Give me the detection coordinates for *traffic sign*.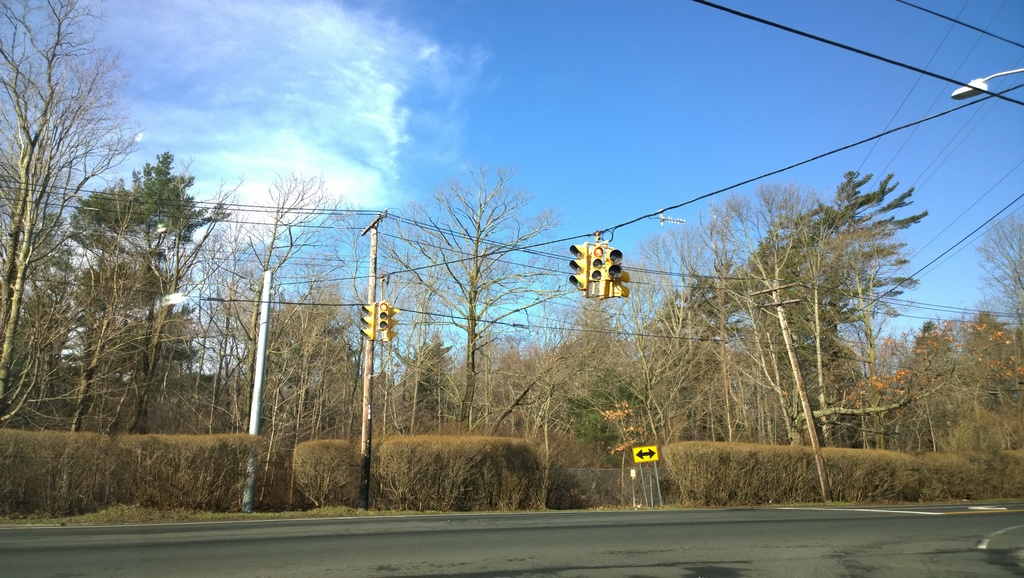
358:298:397:342.
